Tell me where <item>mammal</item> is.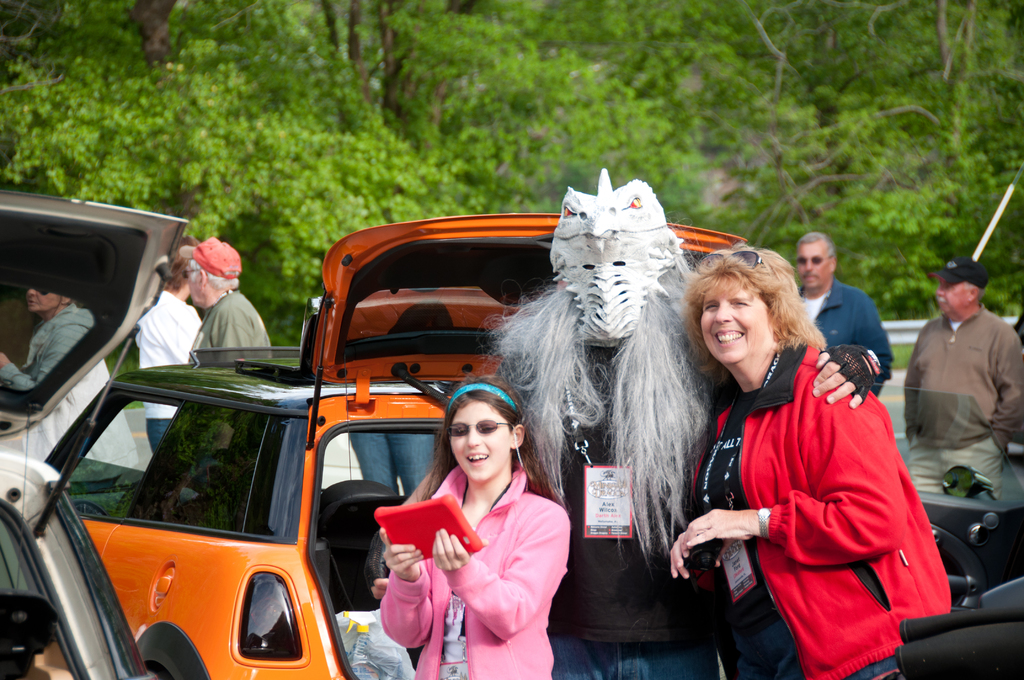
<item>mammal</item> is at [797,229,894,395].
